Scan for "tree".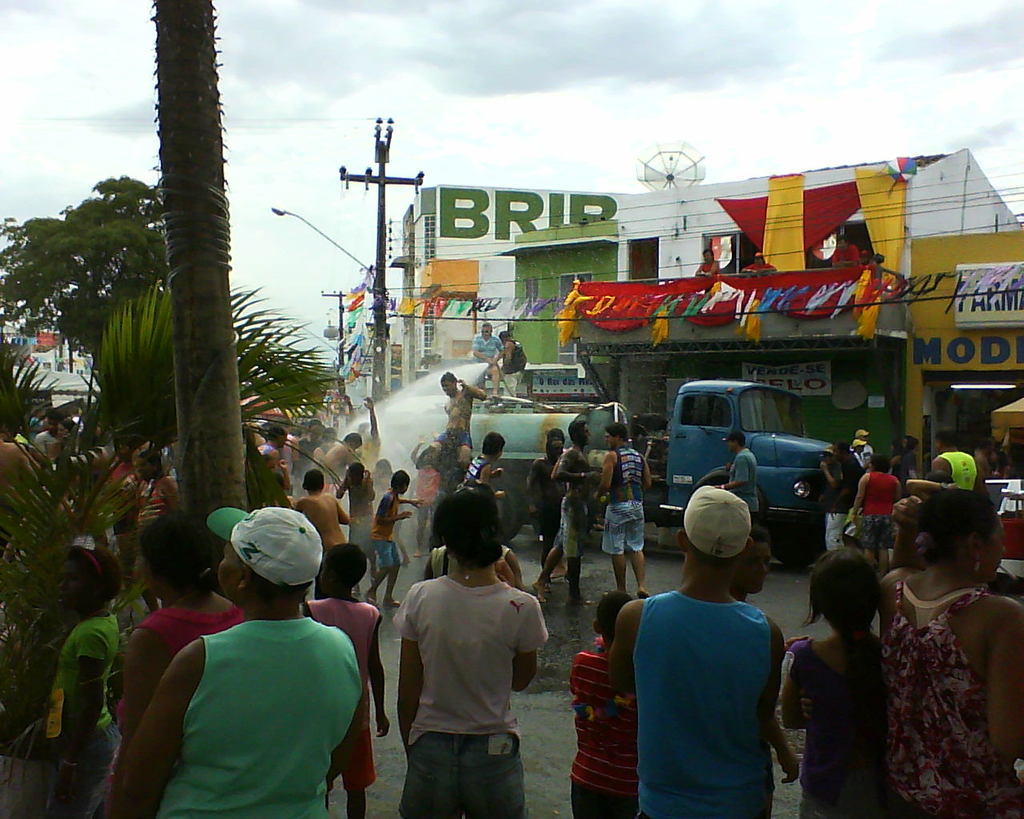
Scan result: 0, 270, 347, 786.
